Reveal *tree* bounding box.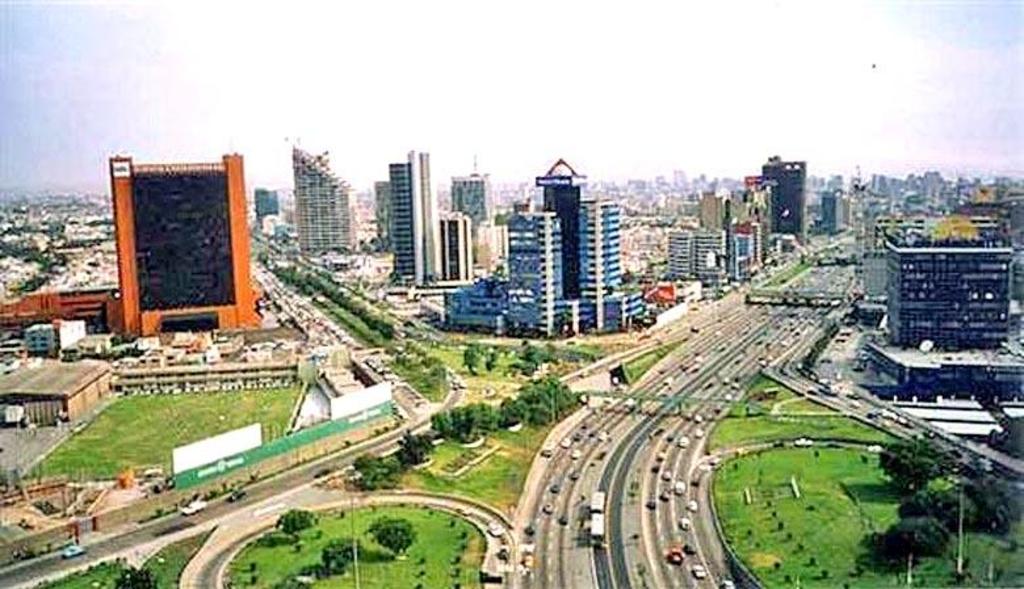
Revealed: (left=433, top=380, right=574, bottom=437).
